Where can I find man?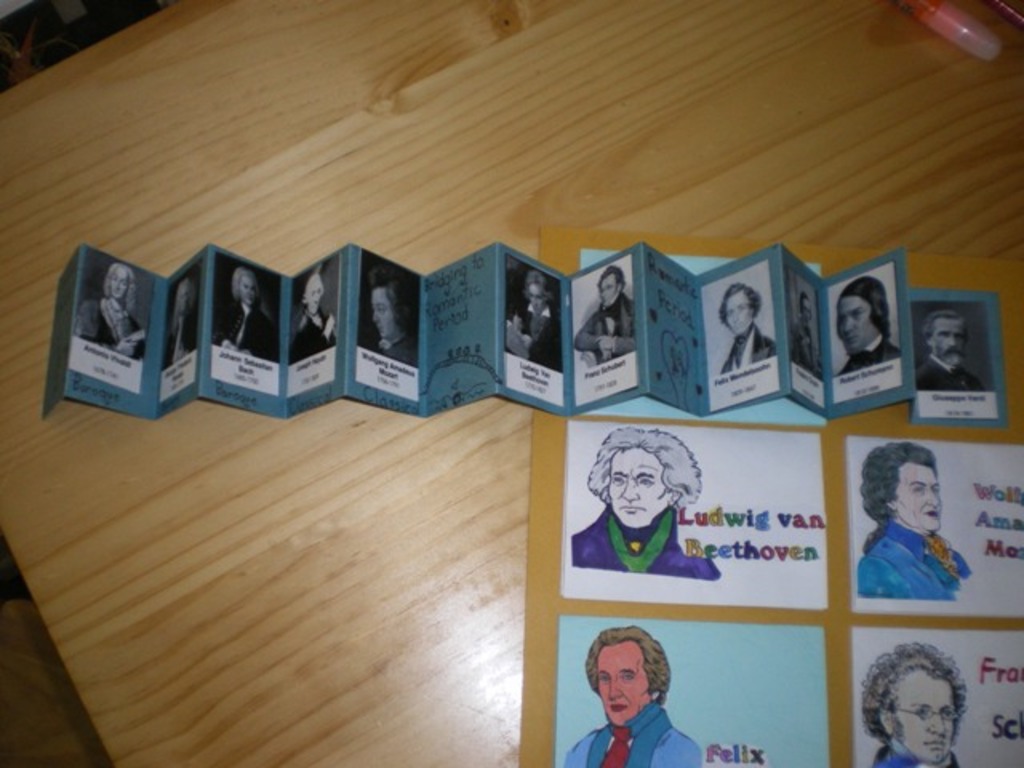
You can find it at [x1=834, y1=275, x2=898, y2=371].
